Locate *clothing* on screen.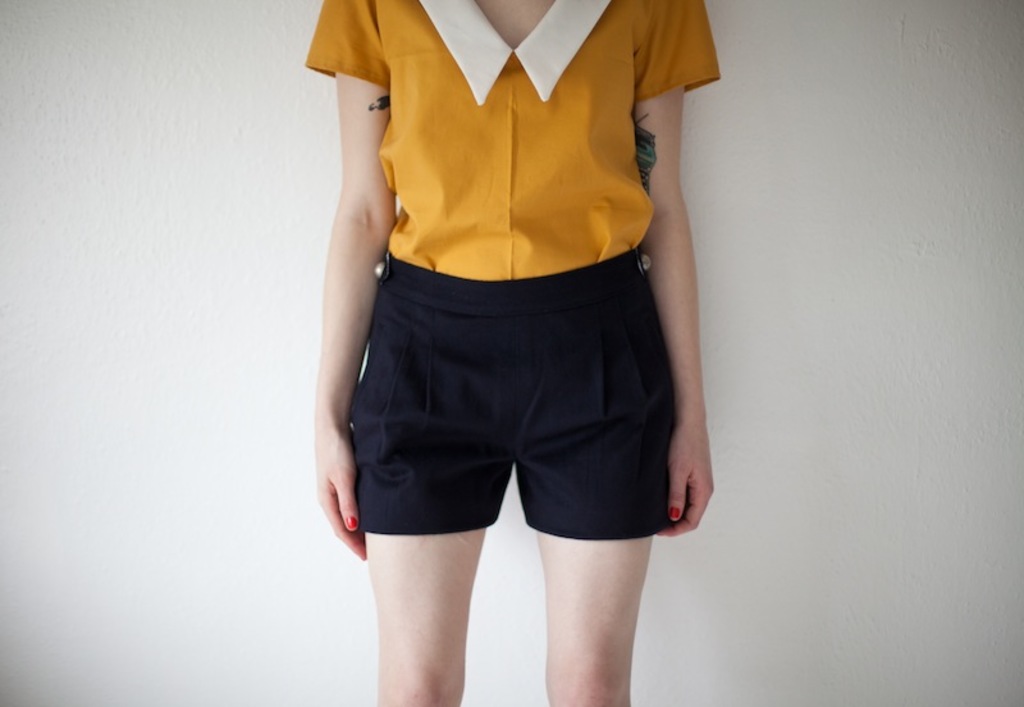
On screen at {"x1": 310, "y1": 0, "x2": 722, "y2": 278}.
